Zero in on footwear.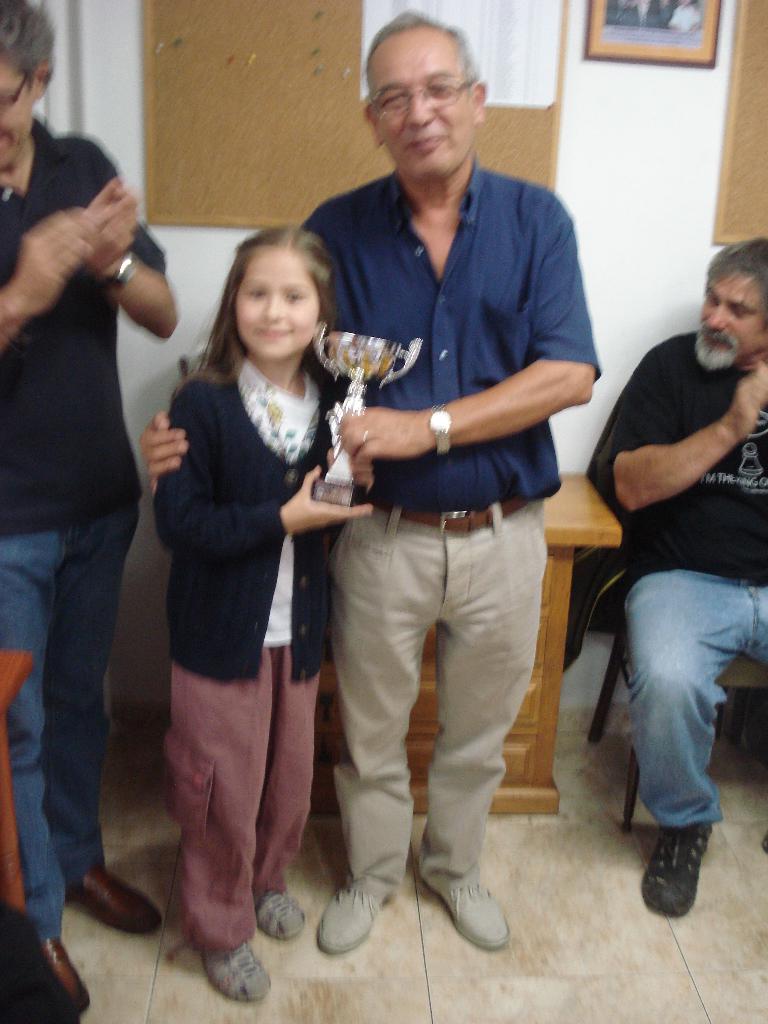
Zeroed in: [72, 863, 167, 936].
